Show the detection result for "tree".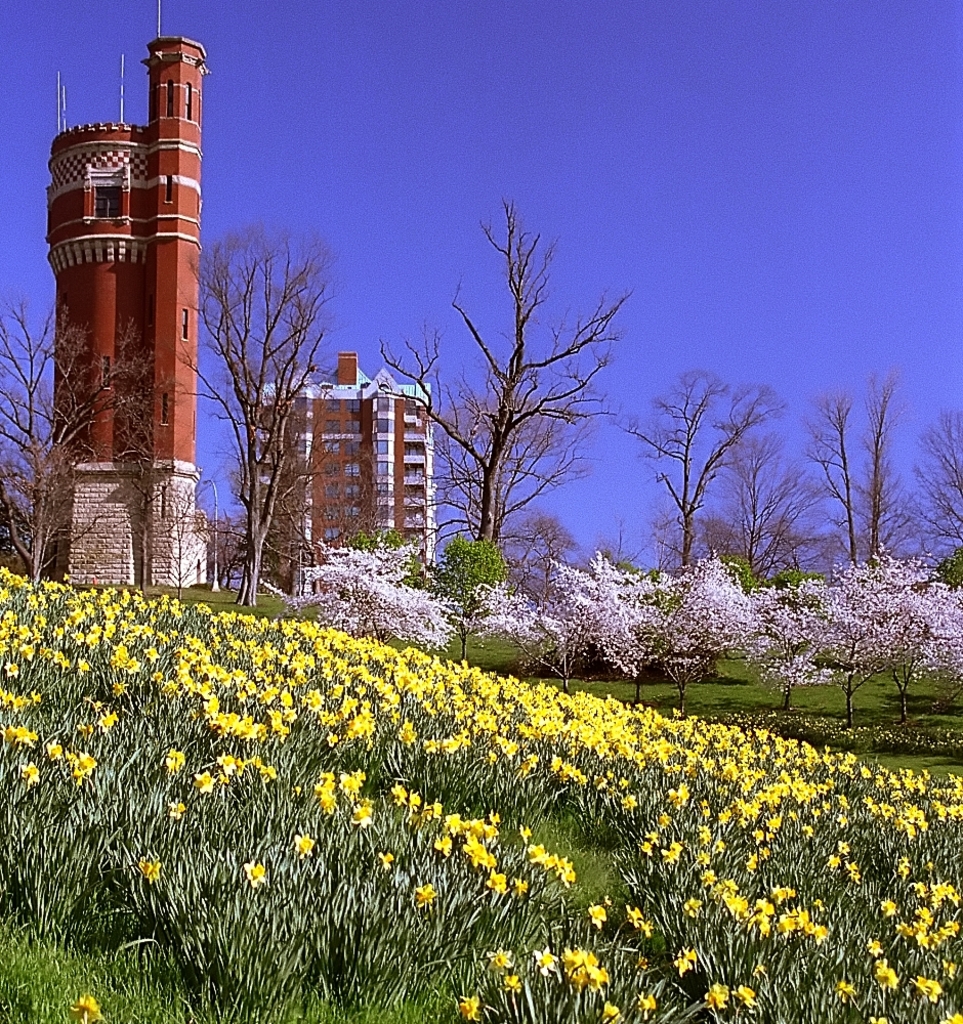
606 362 791 597.
